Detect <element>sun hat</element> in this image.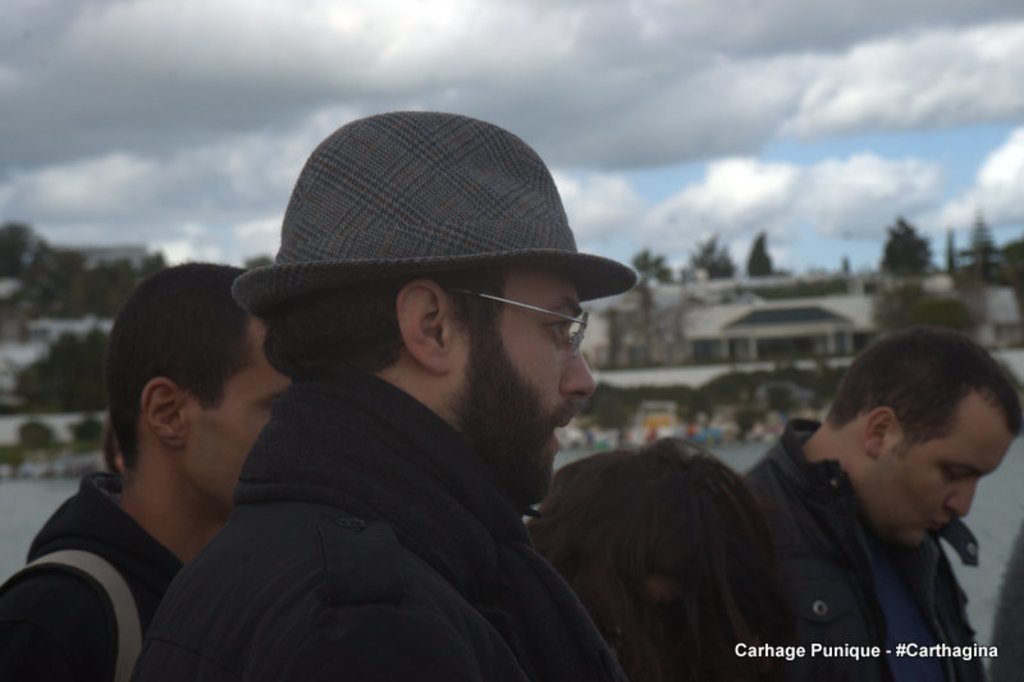
Detection: 223,109,637,330.
